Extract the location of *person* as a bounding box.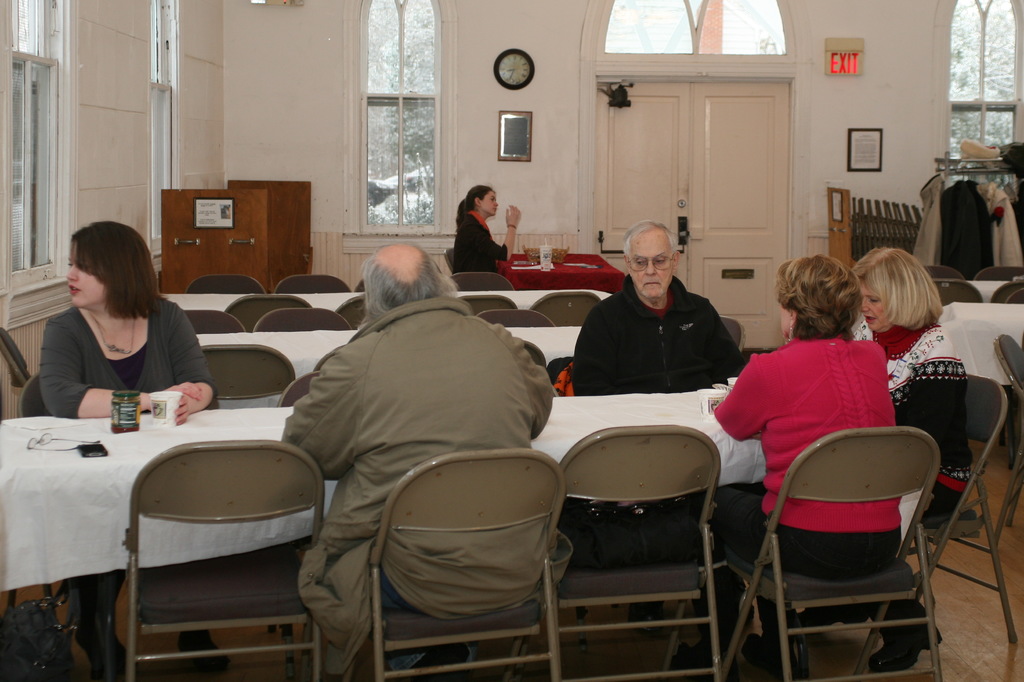
{"x1": 456, "y1": 175, "x2": 515, "y2": 281}.
